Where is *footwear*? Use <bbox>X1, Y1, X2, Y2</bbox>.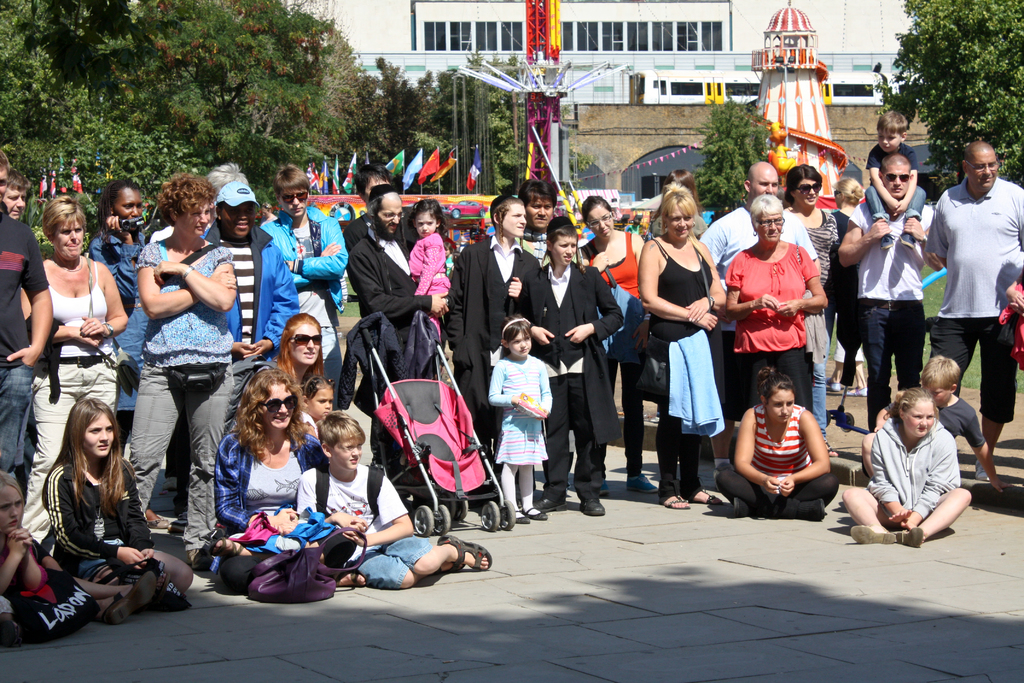
<bbox>150, 519, 172, 531</bbox>.
